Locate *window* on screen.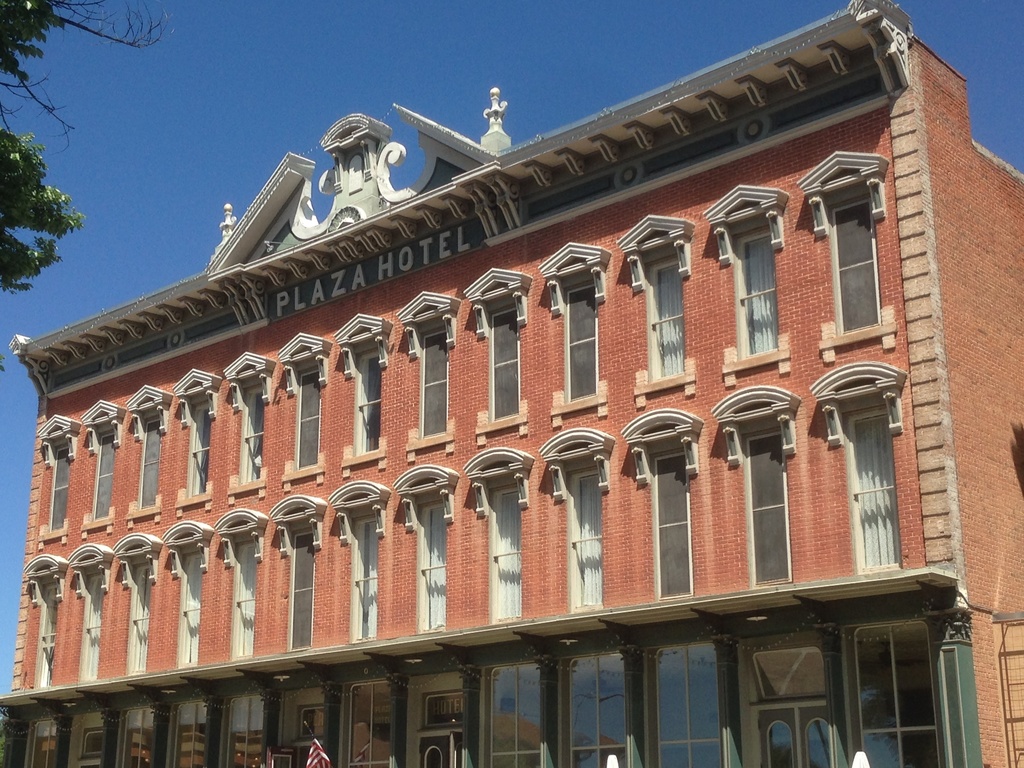
On screen at locate(820, 324, 911, 598).
